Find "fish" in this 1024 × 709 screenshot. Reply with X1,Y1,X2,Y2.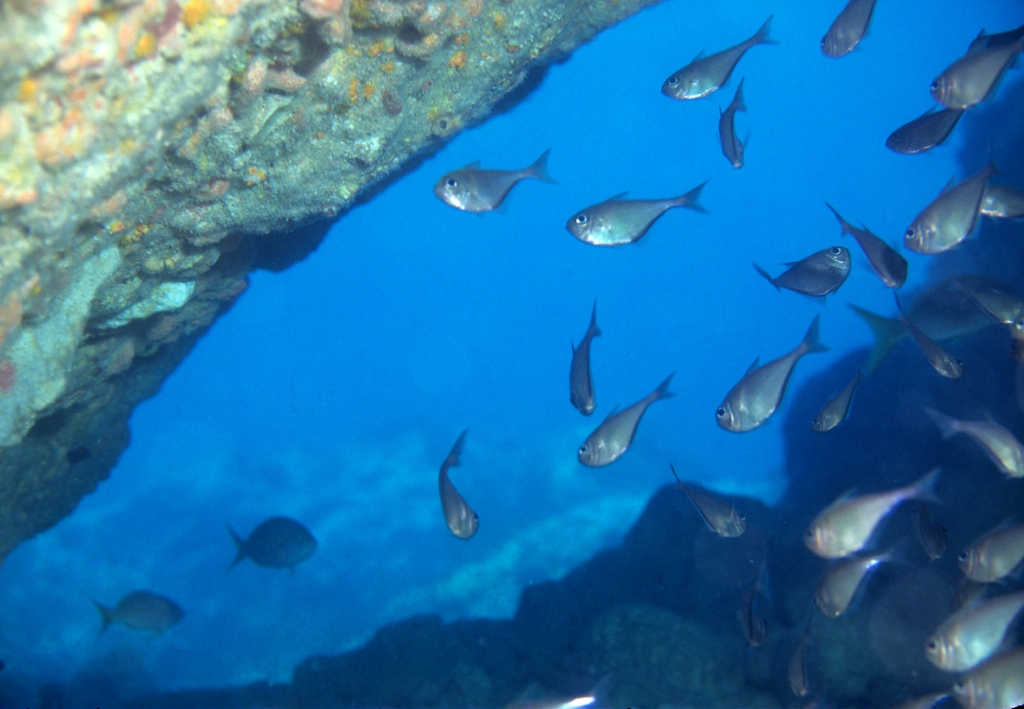
427,149,558,214.
